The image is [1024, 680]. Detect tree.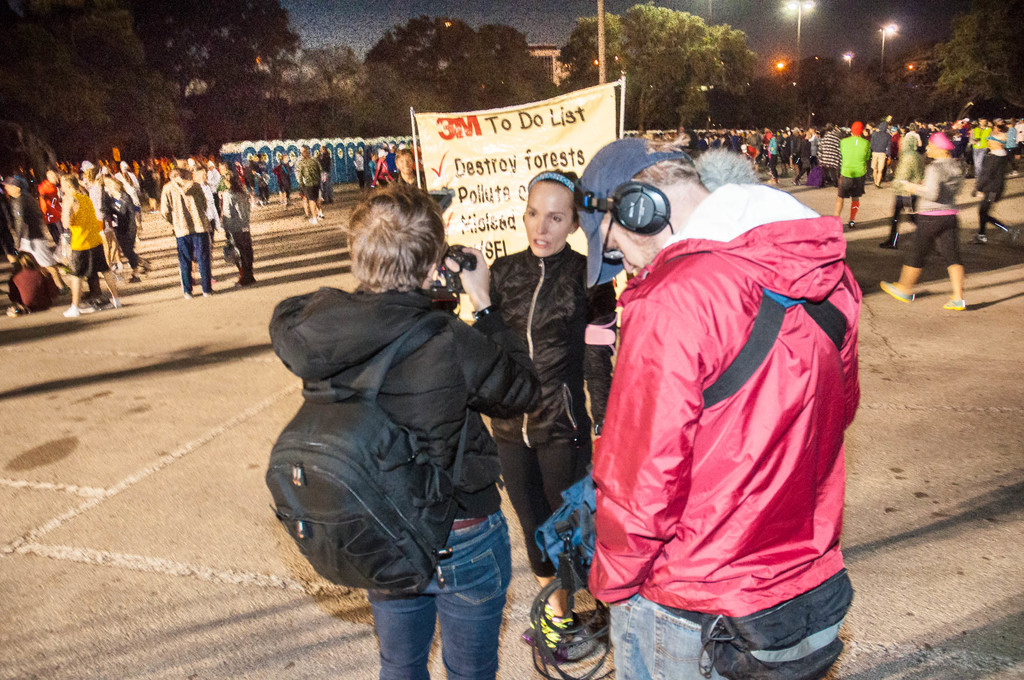
Detection: <box>590,12,806,112</box>.
